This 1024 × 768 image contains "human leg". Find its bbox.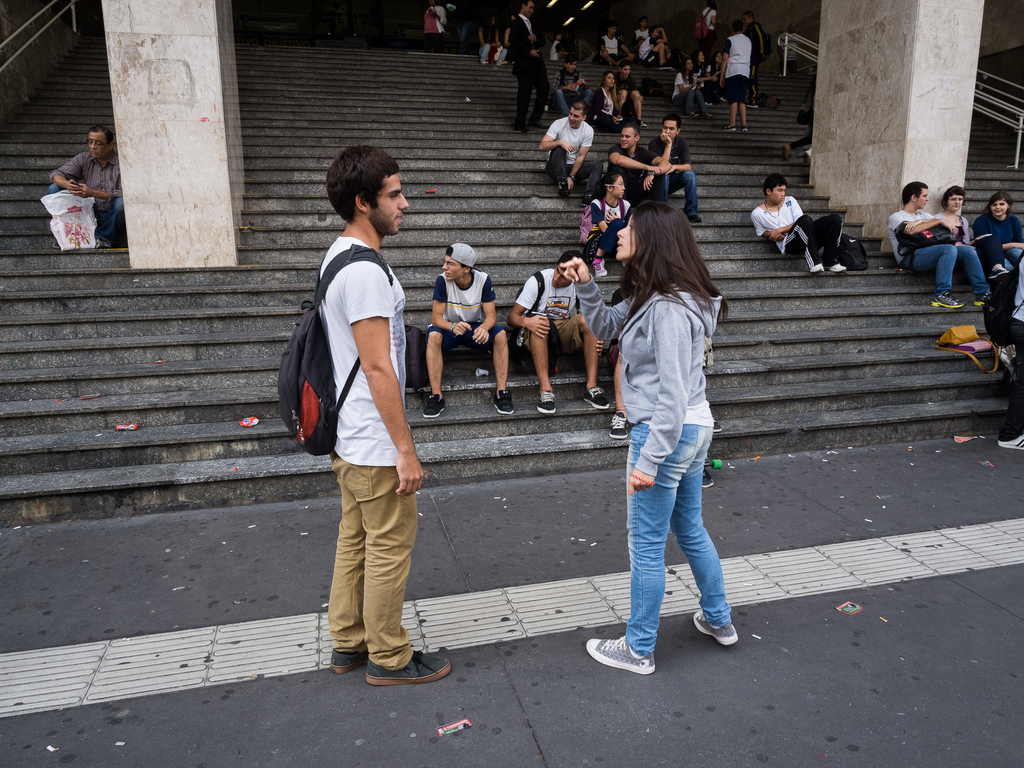
x1=633 y1=94 x2=650 y2=129.
